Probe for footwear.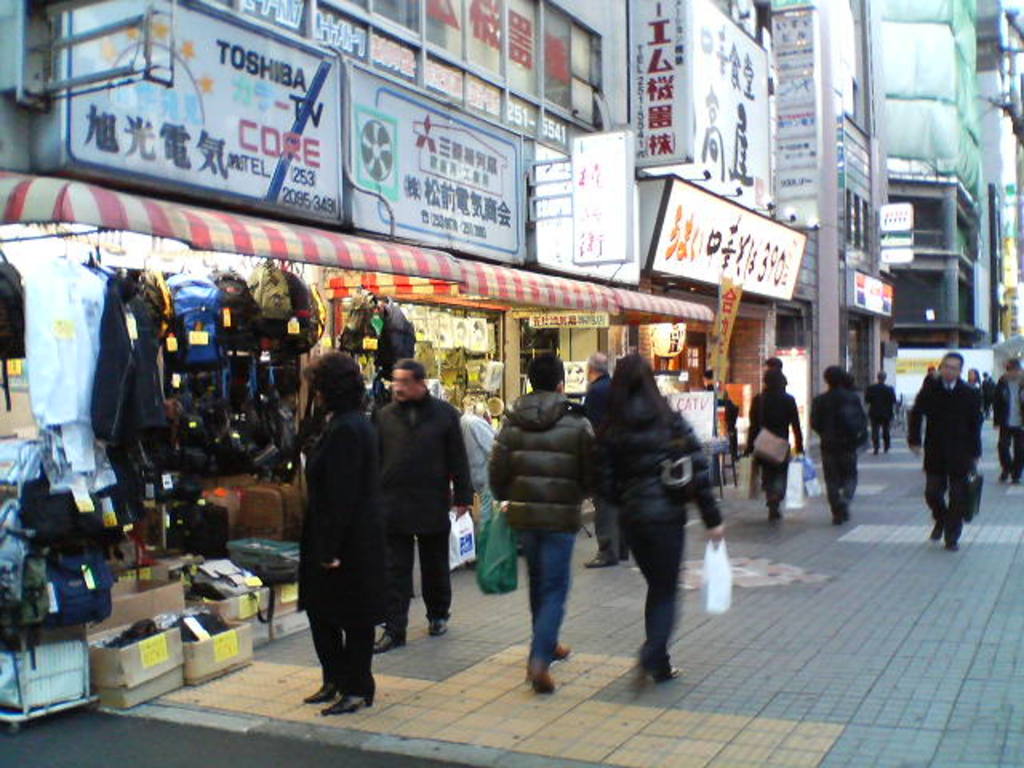
Probe result: pyautogui.locateOnScreen(430, 616, 448, 635).
